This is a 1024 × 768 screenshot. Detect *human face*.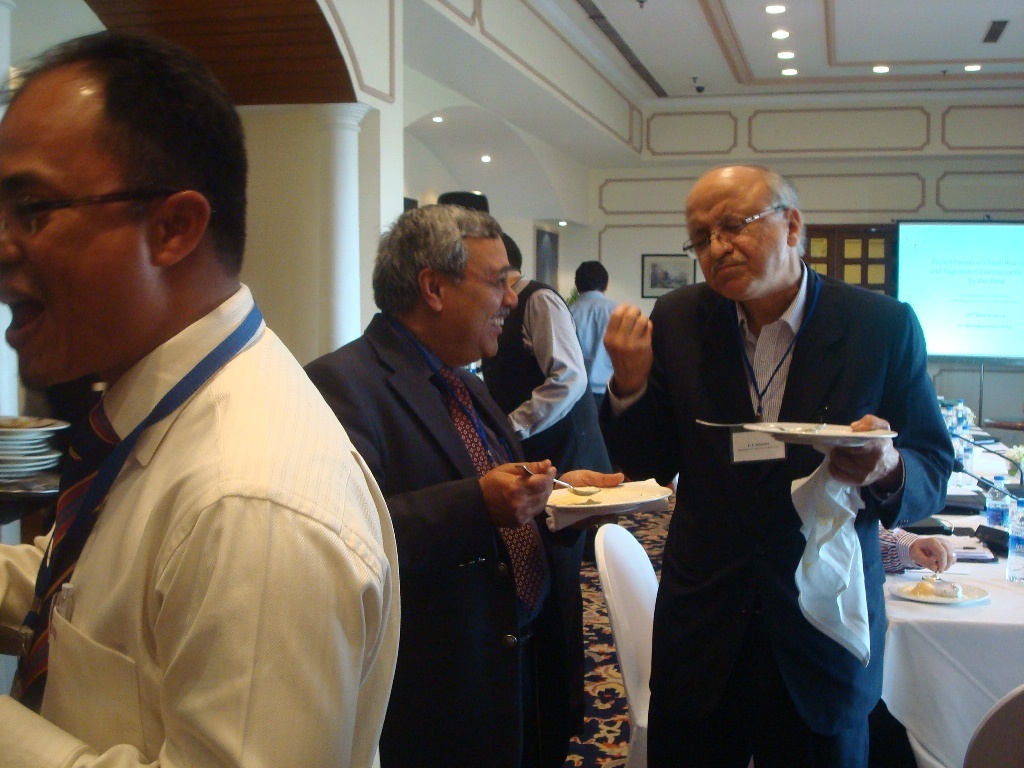
BBox(3, 76, 142, 389).
